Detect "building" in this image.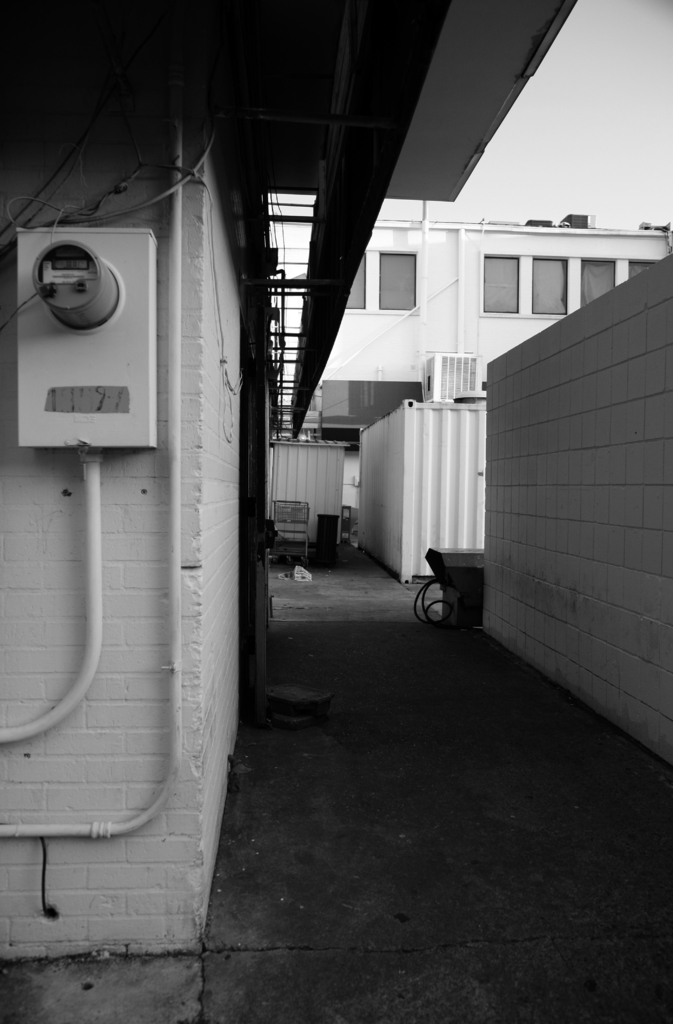
Detection: {"x1": 270, "y1": 213, "x2": 672, "y2": 564}.
